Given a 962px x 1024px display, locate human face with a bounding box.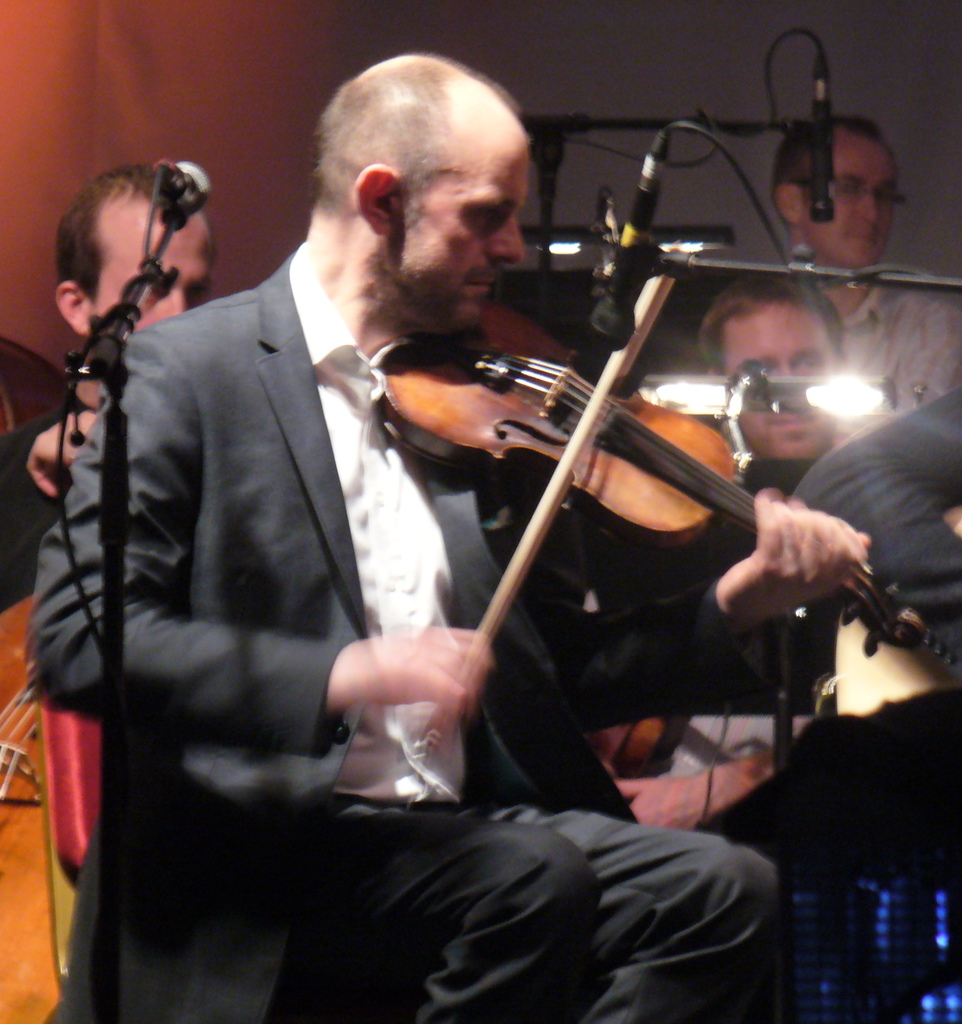
Located: 726:300:840:458.
